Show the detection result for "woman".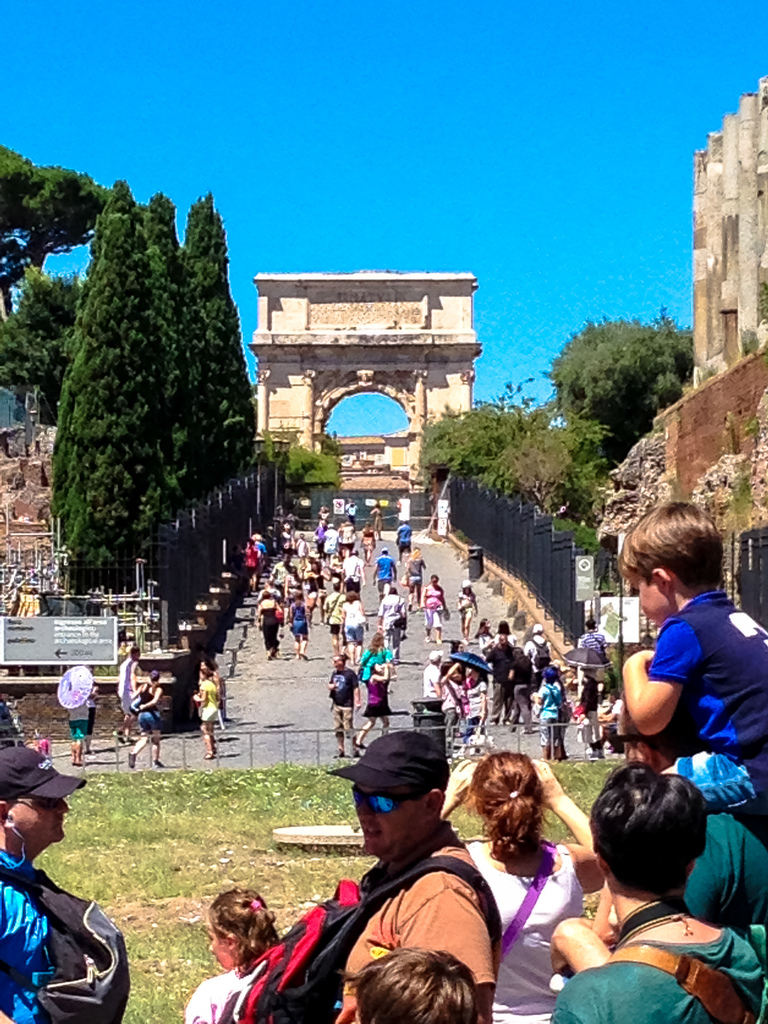
crop(126, 666, 168, 771).
